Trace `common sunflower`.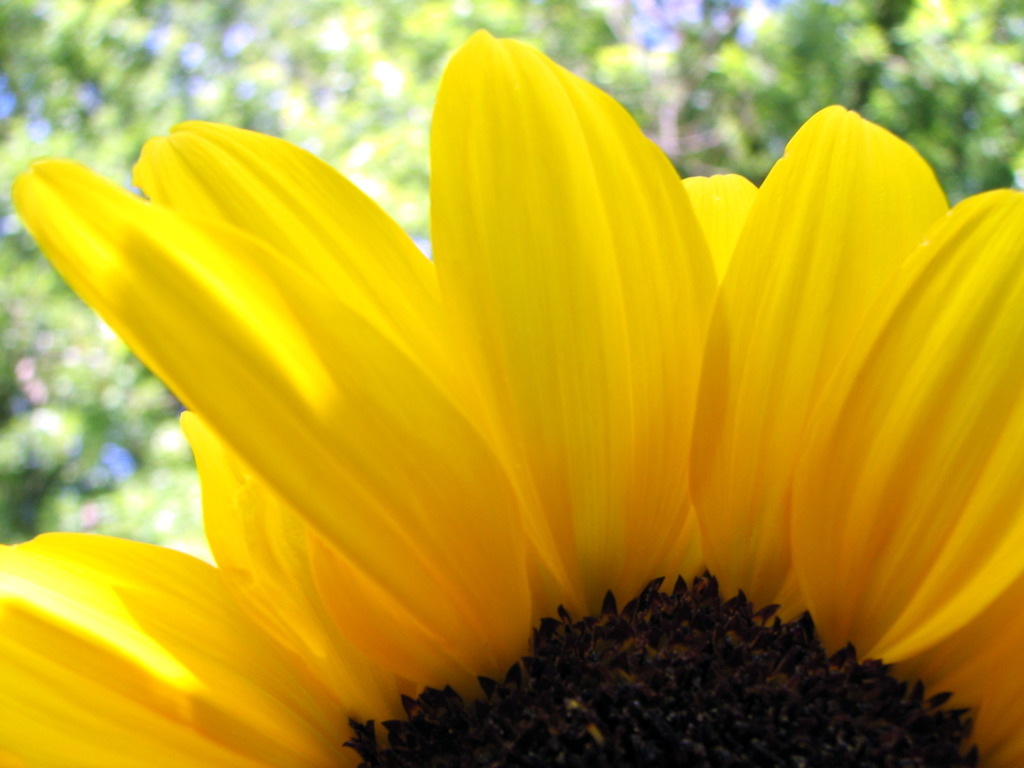
Traced to select_region(18, 81, 1023, 767).
